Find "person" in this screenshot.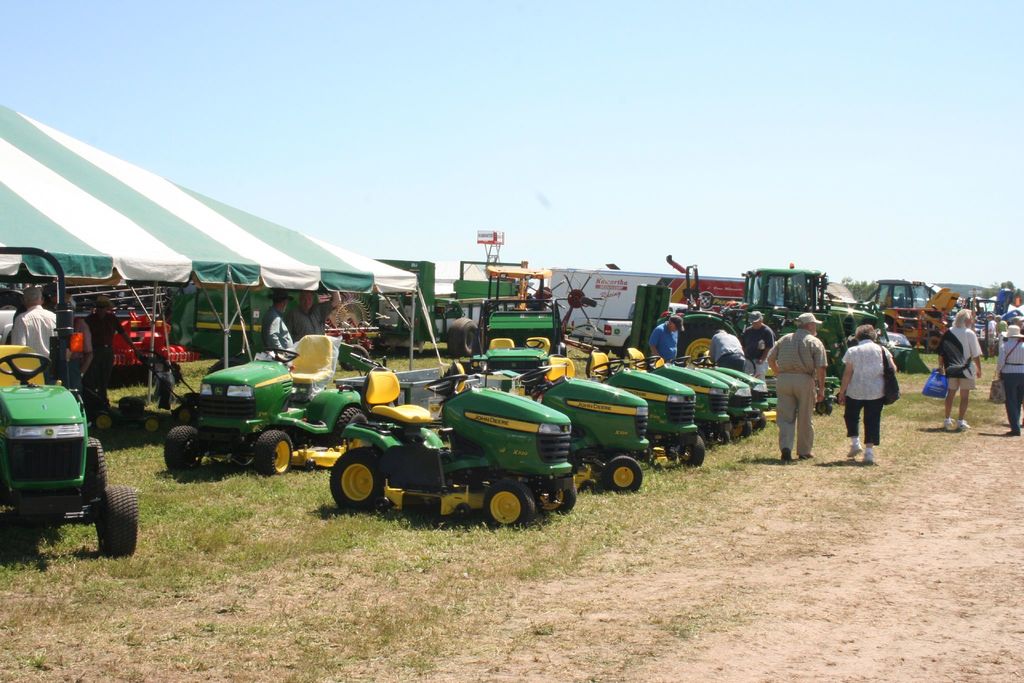
The bounding box for "person" is <box>935,309,982,436</box>.
